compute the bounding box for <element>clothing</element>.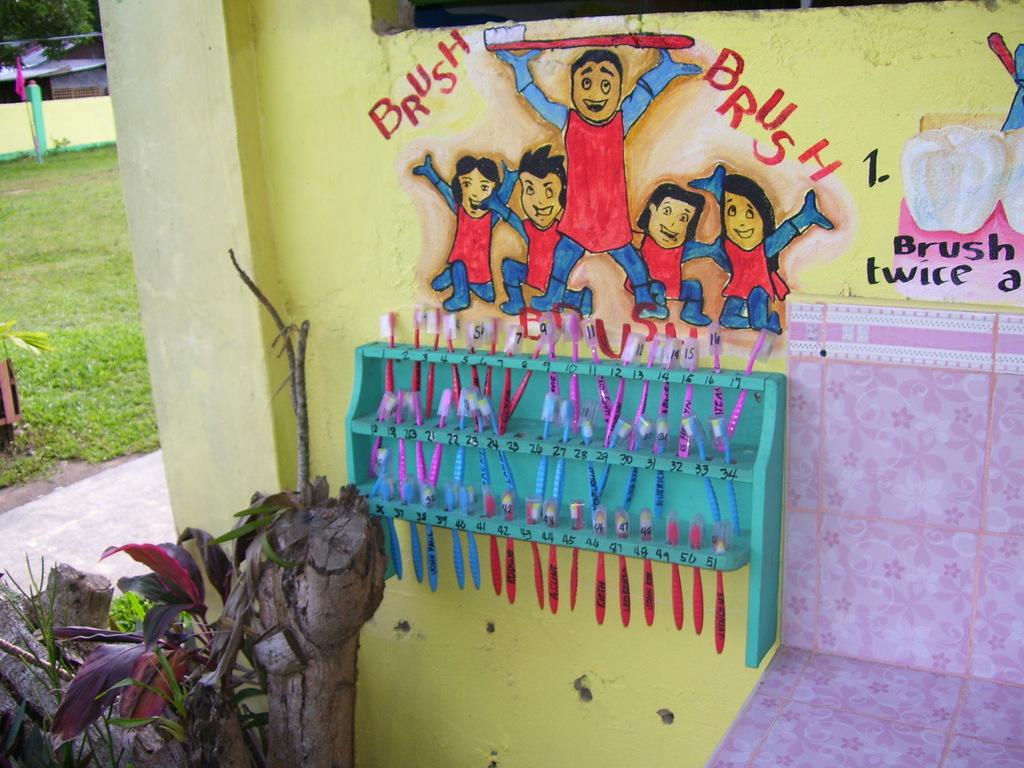
pyautogui.locateOnScreen(724, 239, 776, 299).
